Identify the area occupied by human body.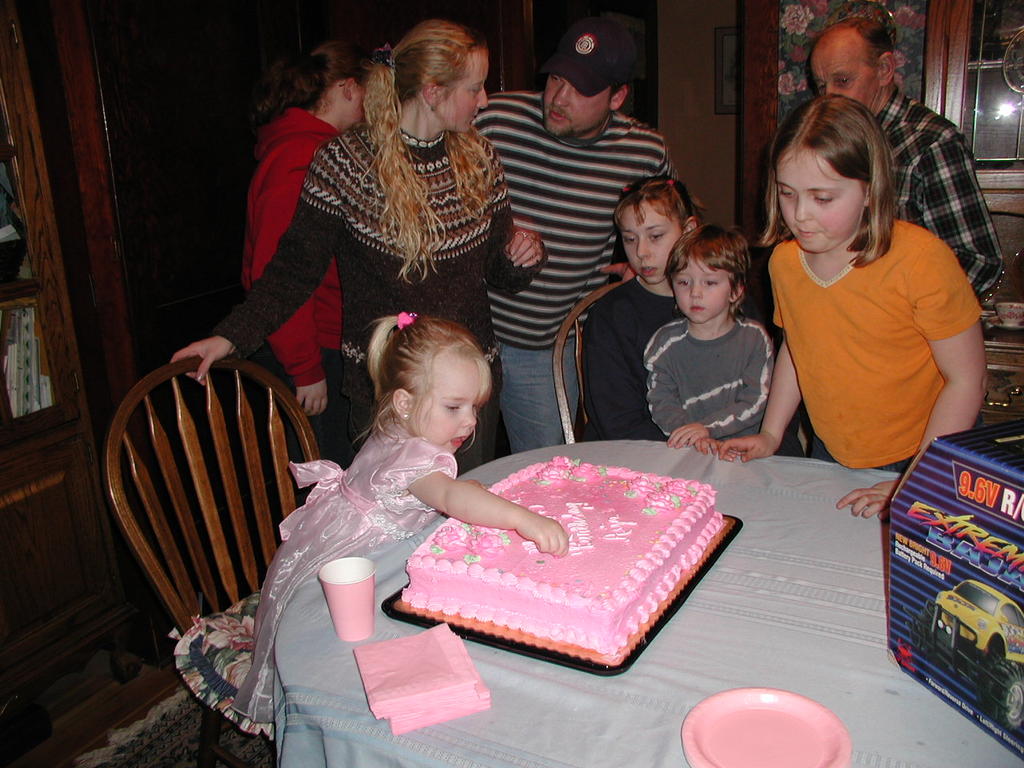
Area: 237,42,369,470.
